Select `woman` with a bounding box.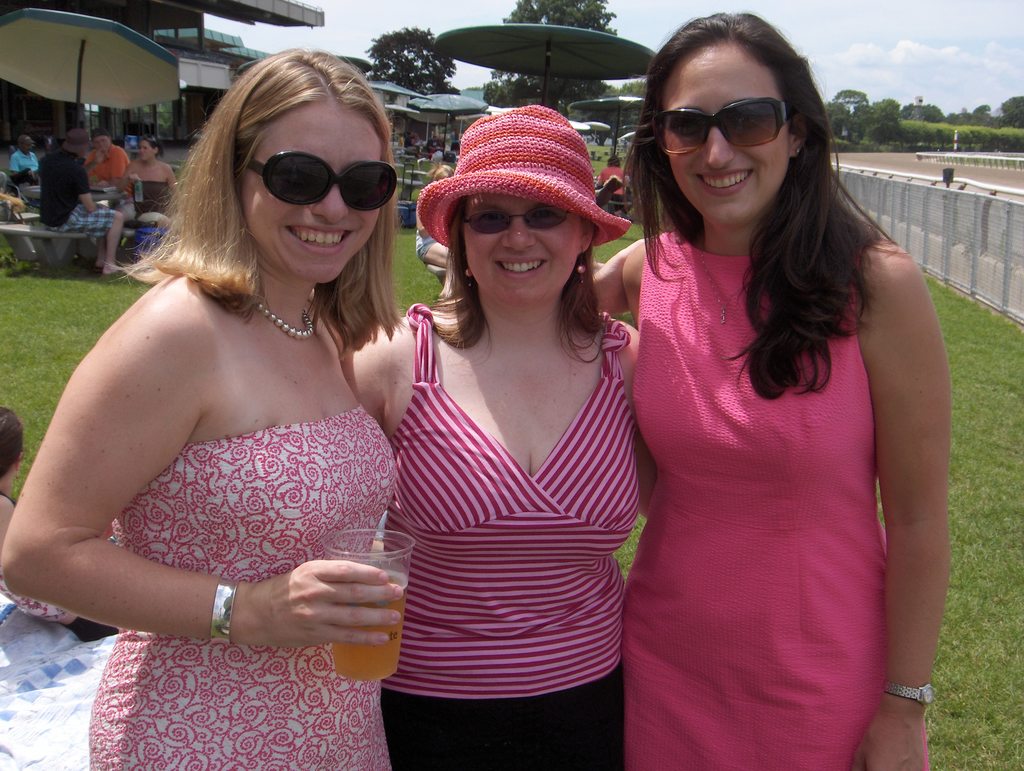
box=[0, 49, 397, 770].
